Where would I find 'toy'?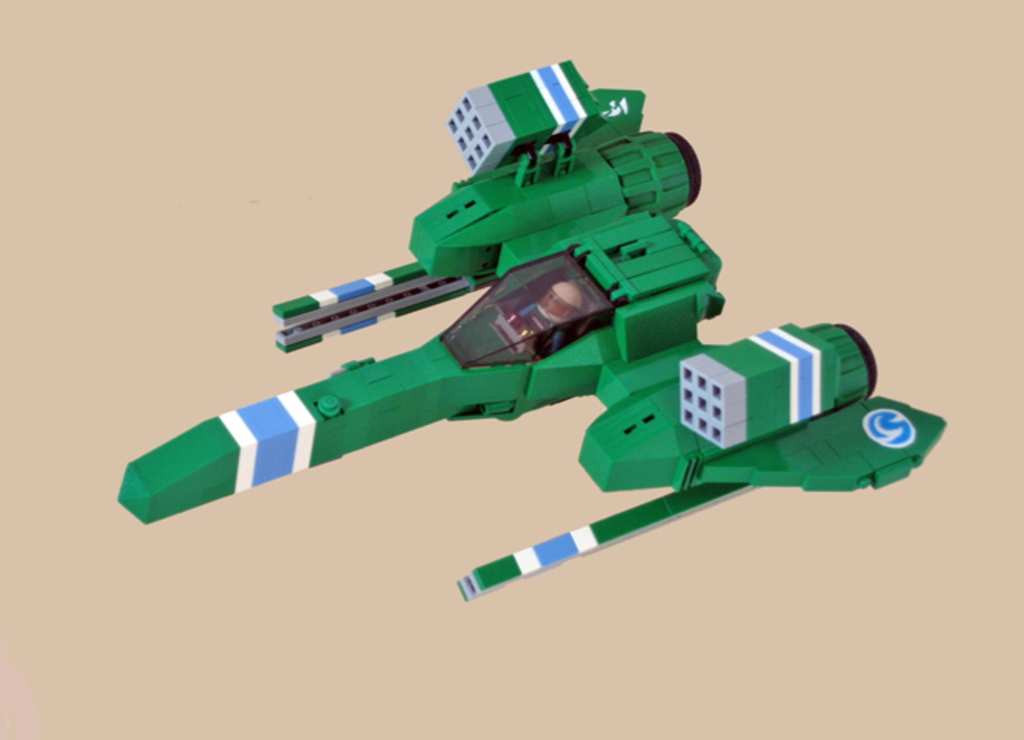
At 85 50 956 611.
